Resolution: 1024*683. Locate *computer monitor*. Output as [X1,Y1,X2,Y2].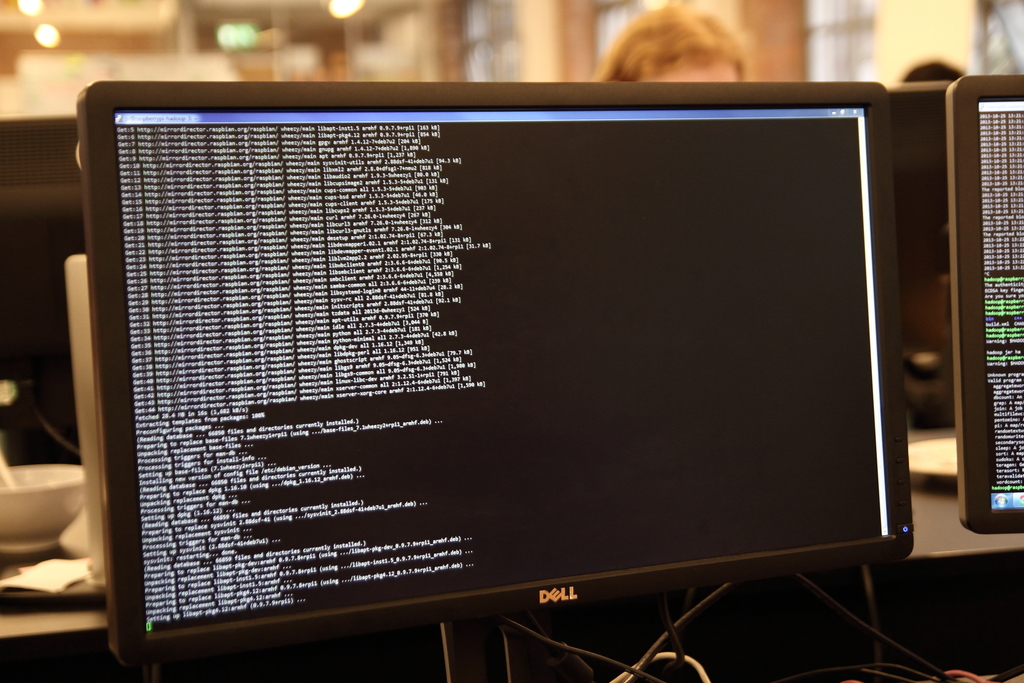
[945,74,1023,536].
